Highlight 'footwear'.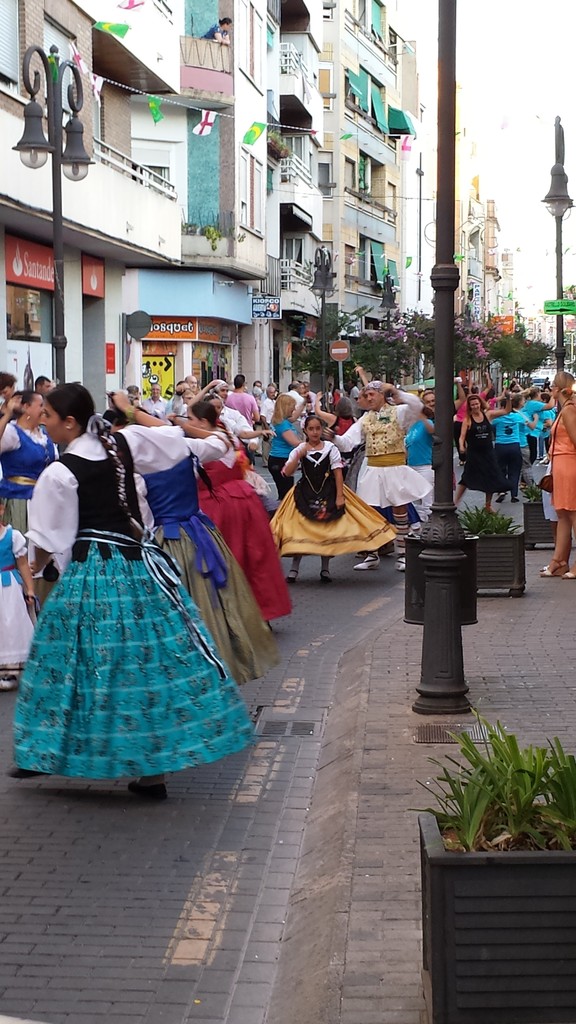
Highlighted region: (x1=125, y1=781, x2=168, y2=796).
